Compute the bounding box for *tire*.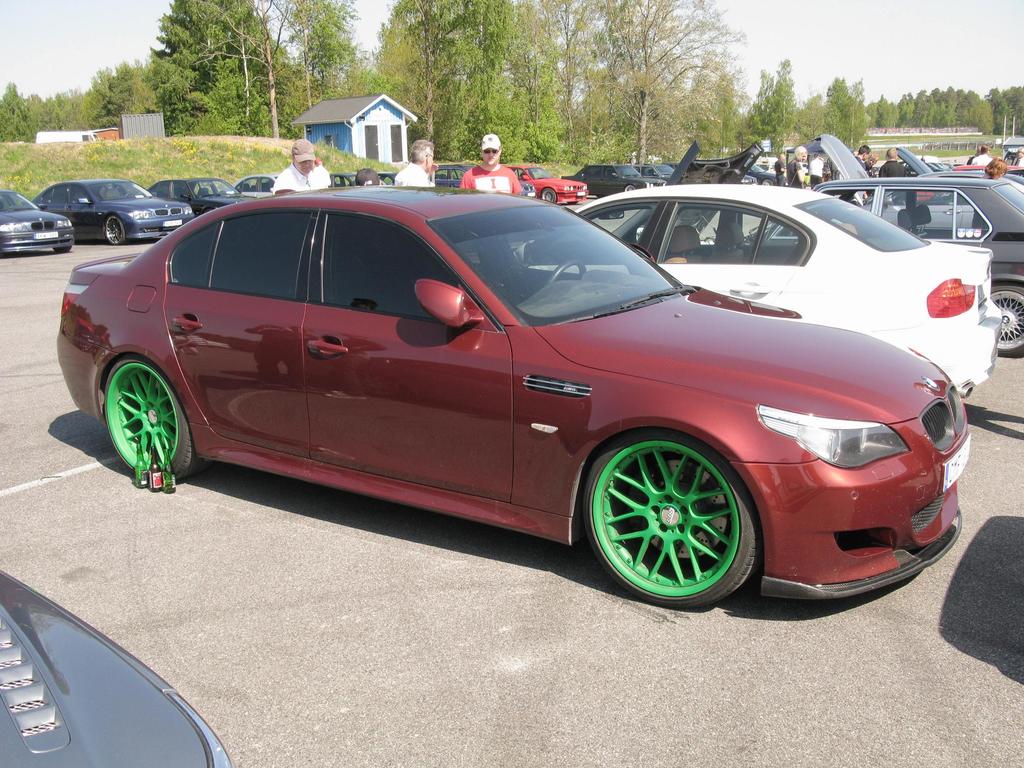
54:248:70:254.
